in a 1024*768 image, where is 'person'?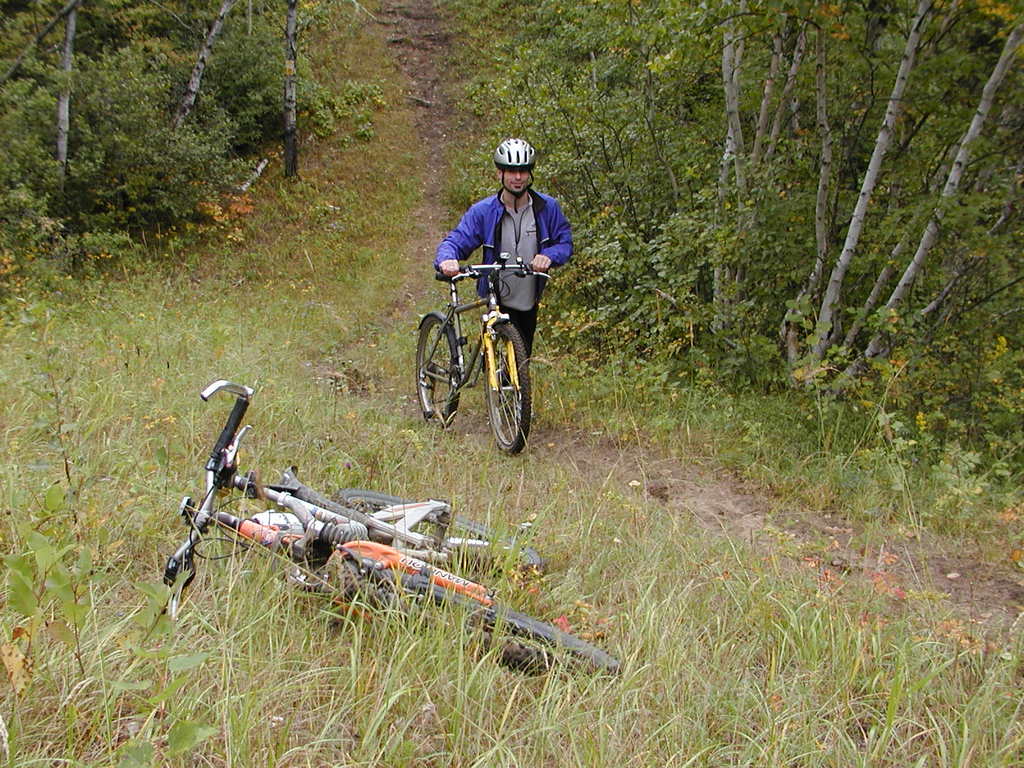
select_region(422, 145, 552, 460).
